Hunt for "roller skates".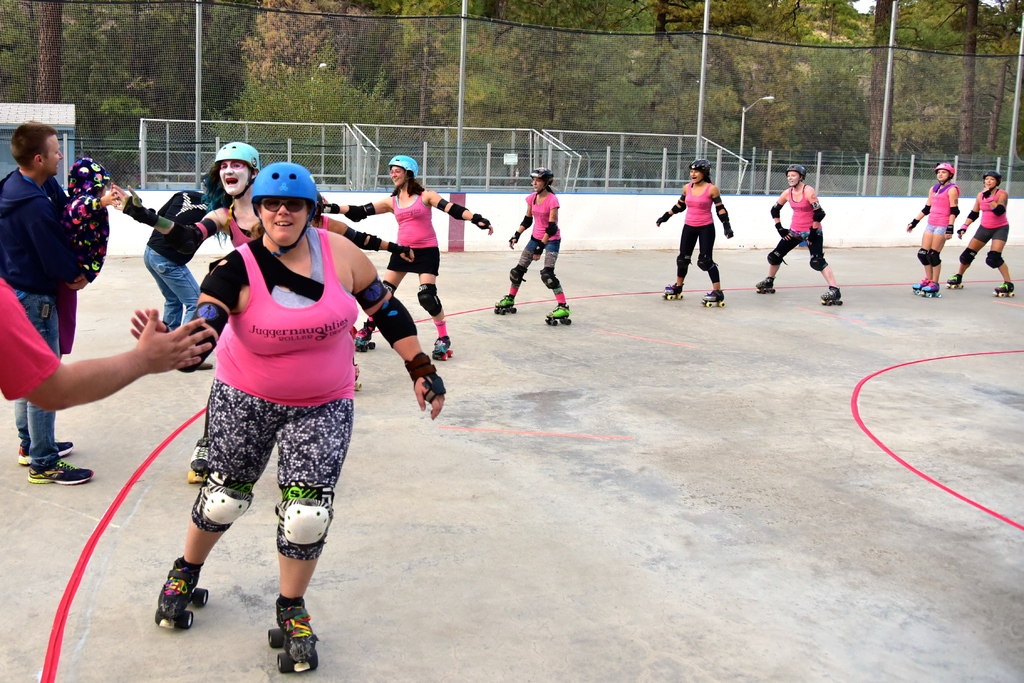
Hunted down at 431/333/452/362.
